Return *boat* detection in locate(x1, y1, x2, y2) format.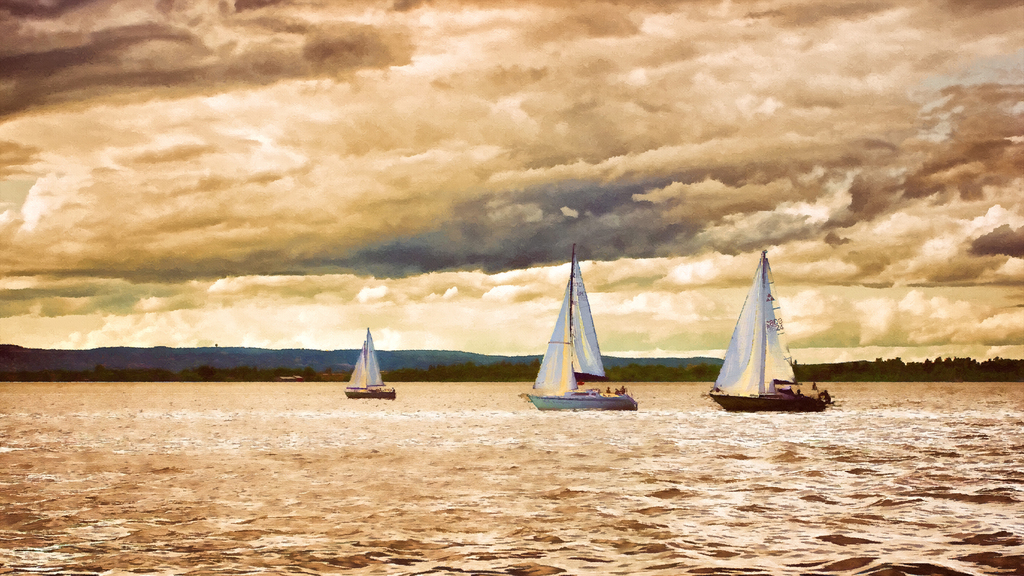
locate(342, 322, 396, 402).
